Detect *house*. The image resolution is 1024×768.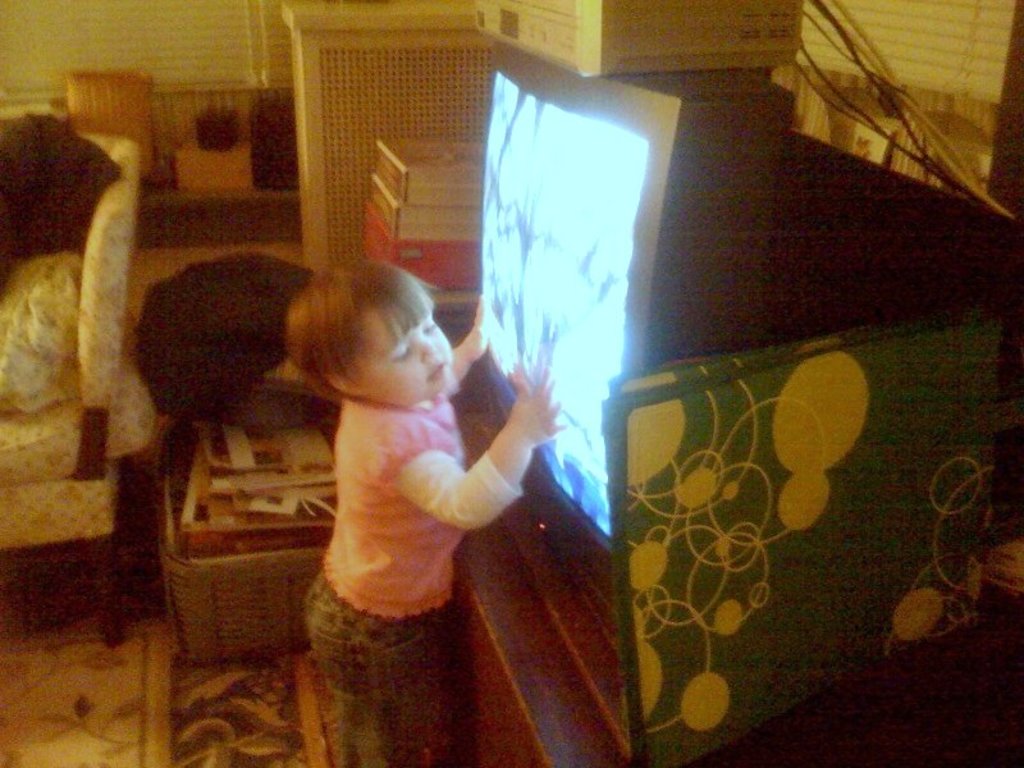
detection(0, 0, 1023, 767).
